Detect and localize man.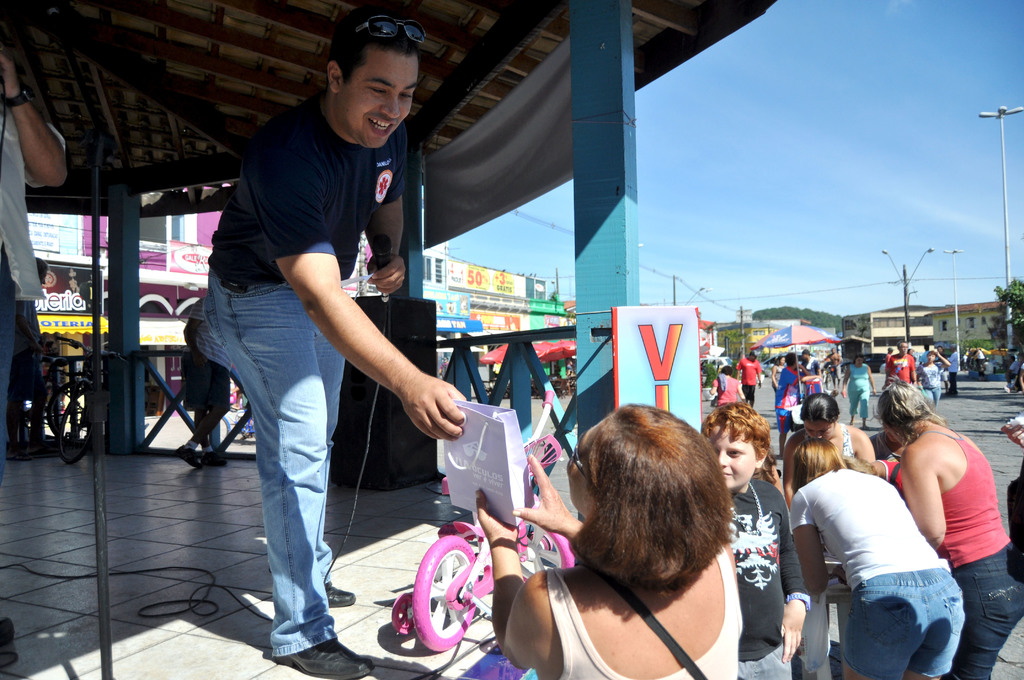
Localized at detection(778, 355, 811, 460).
